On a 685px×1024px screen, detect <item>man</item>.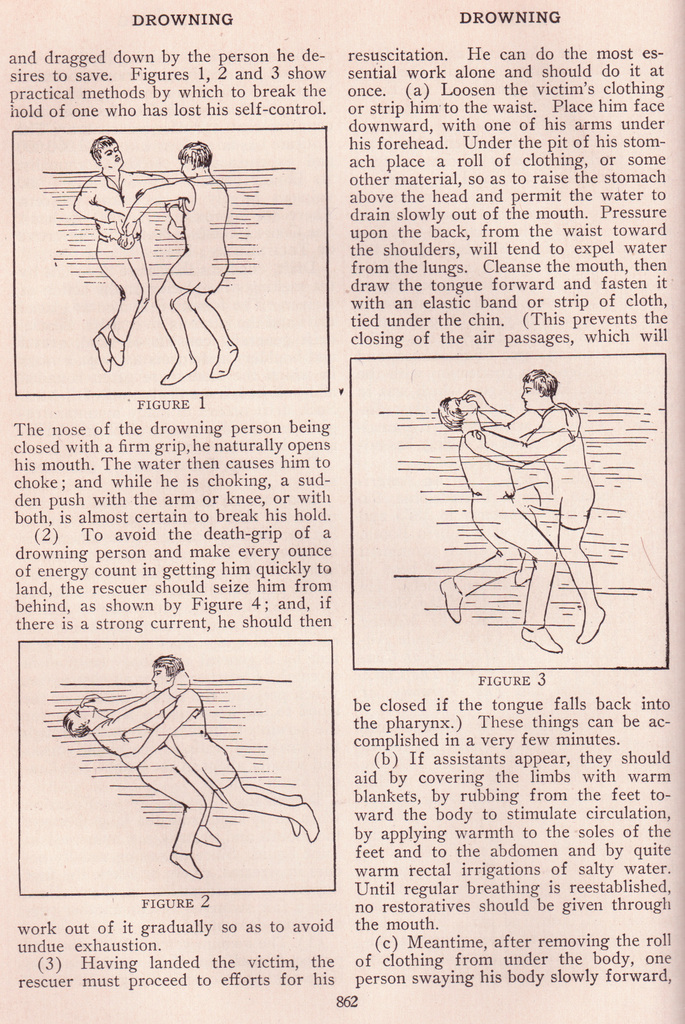
(left=72, top=134, right=182, bottom=371).
